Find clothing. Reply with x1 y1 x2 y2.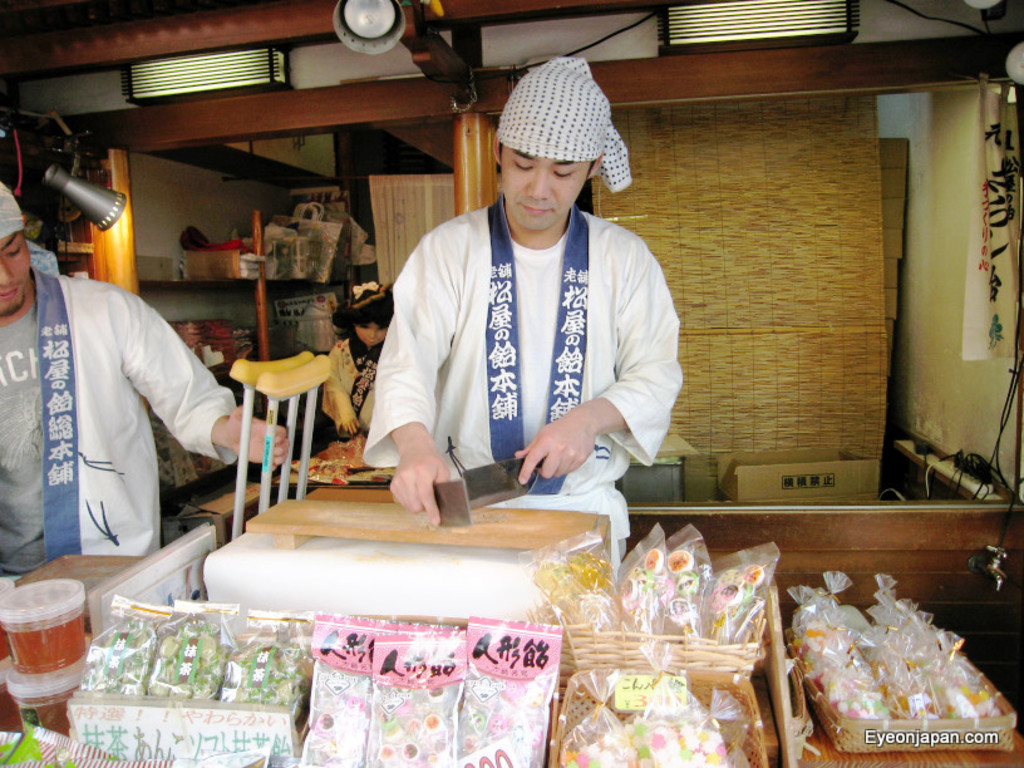
314 329 383 454.
